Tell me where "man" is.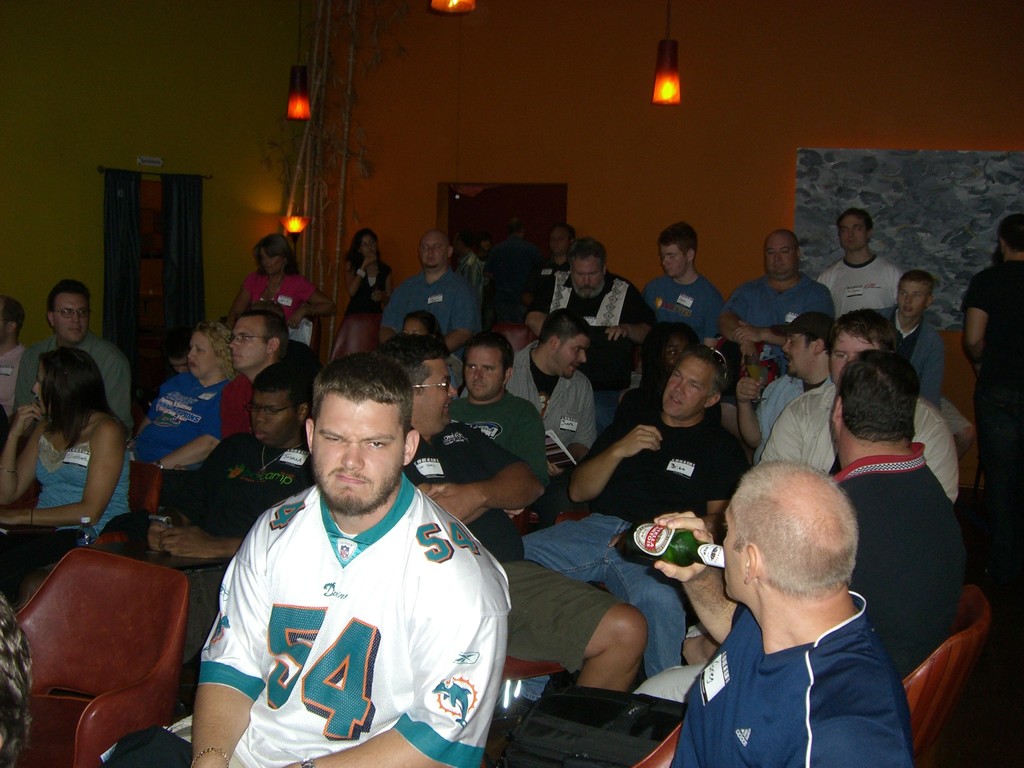
"man" is at [508,308,596,474].
